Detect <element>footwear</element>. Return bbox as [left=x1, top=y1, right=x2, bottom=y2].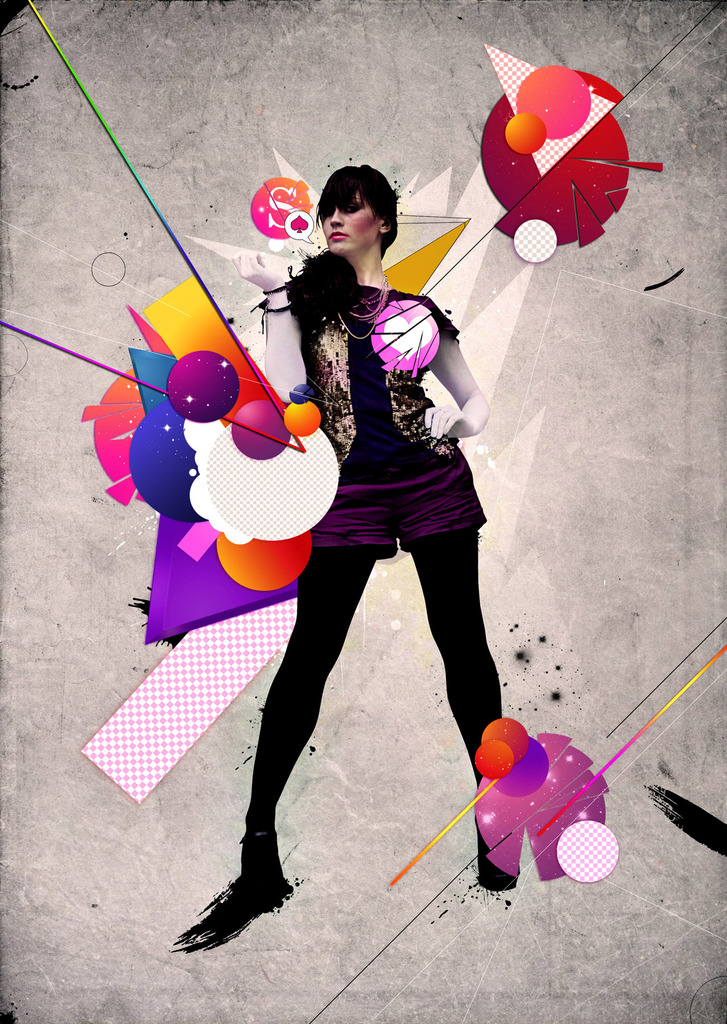
[left=185, top=836, right=290, bottom=951].
